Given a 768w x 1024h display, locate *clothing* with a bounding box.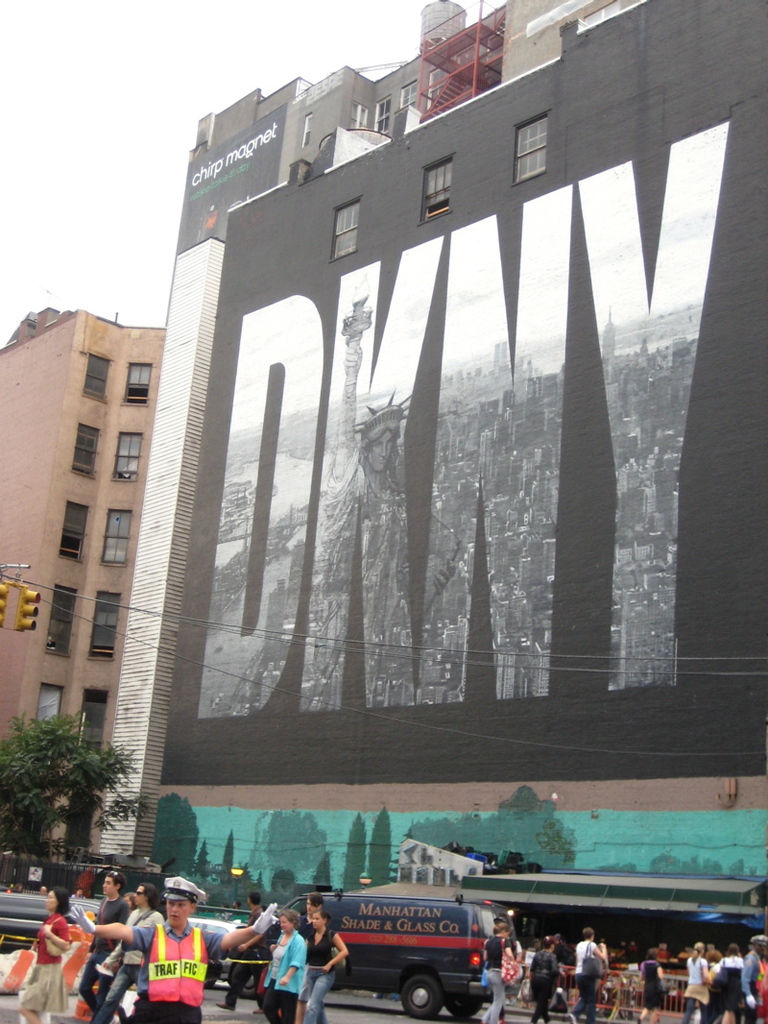
Located: box(293, 930, 336, 1022).
